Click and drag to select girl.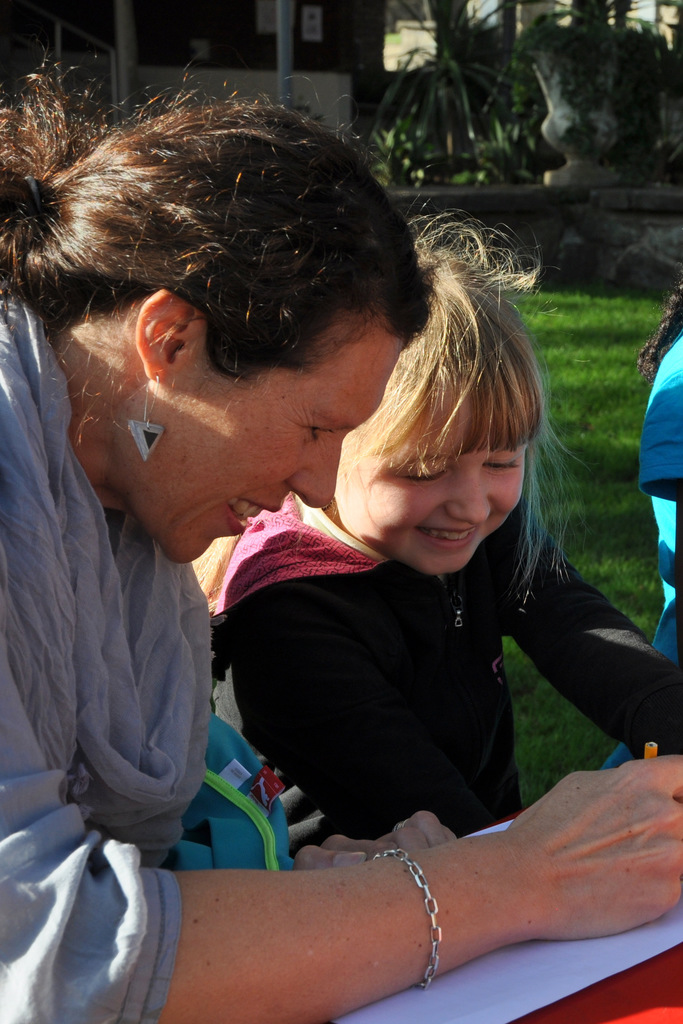
Selection: [x1=189, y1=211, x2=682, y2=845].
